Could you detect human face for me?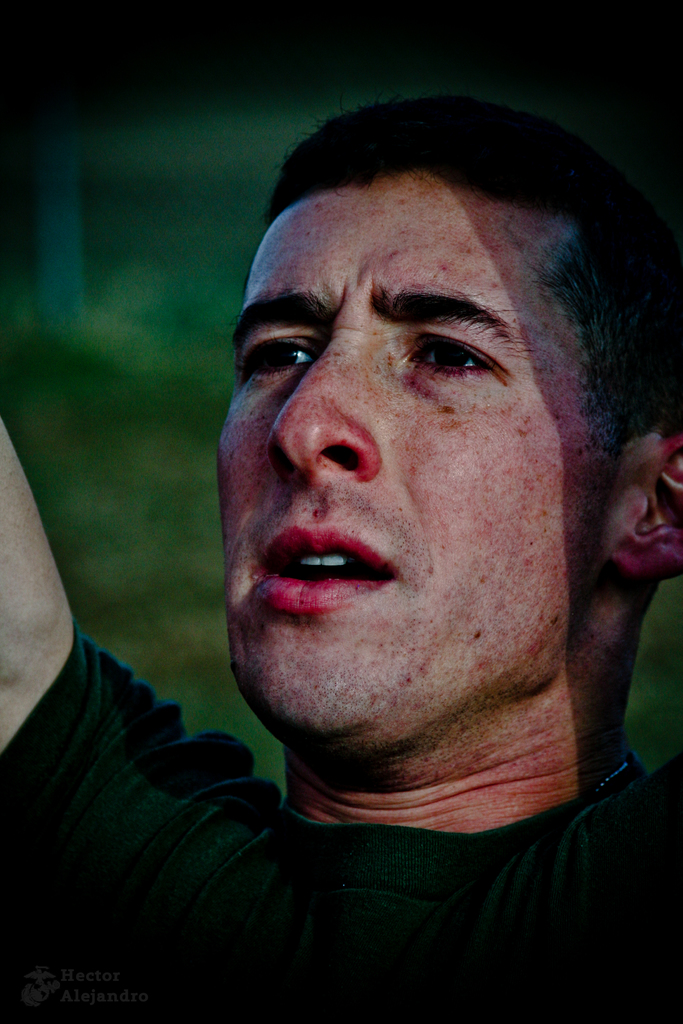
Detection result: rect(220, 170, 626, 748).
